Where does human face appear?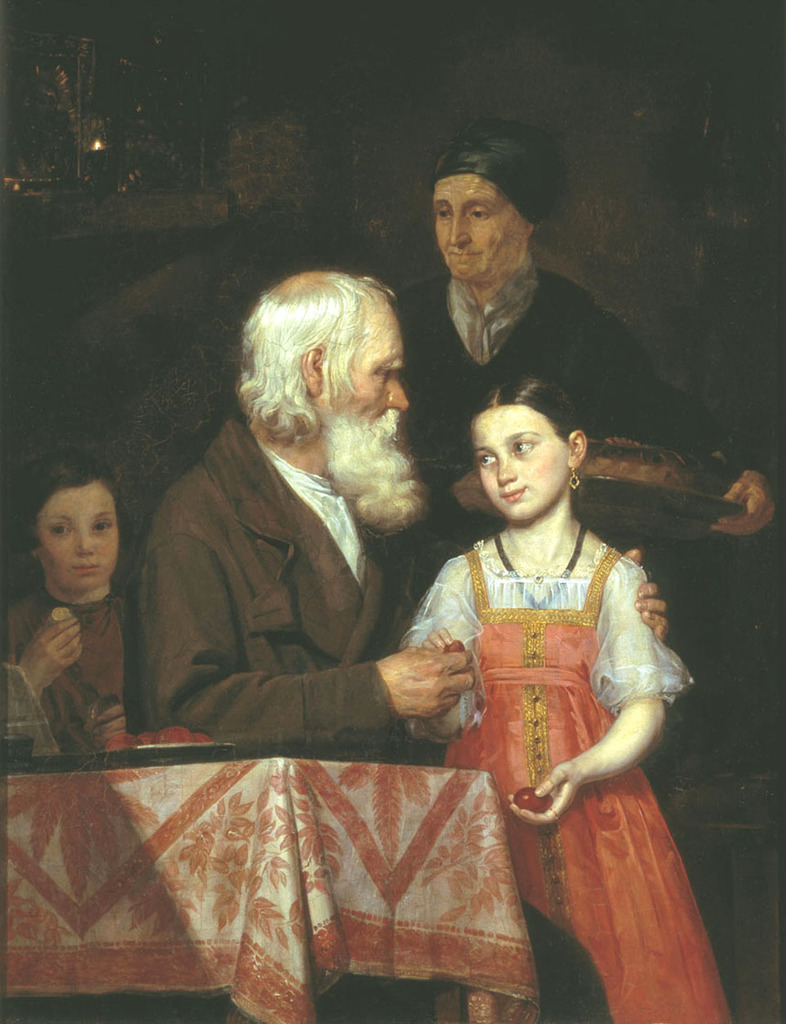
Appears at 429 170 527 279.
